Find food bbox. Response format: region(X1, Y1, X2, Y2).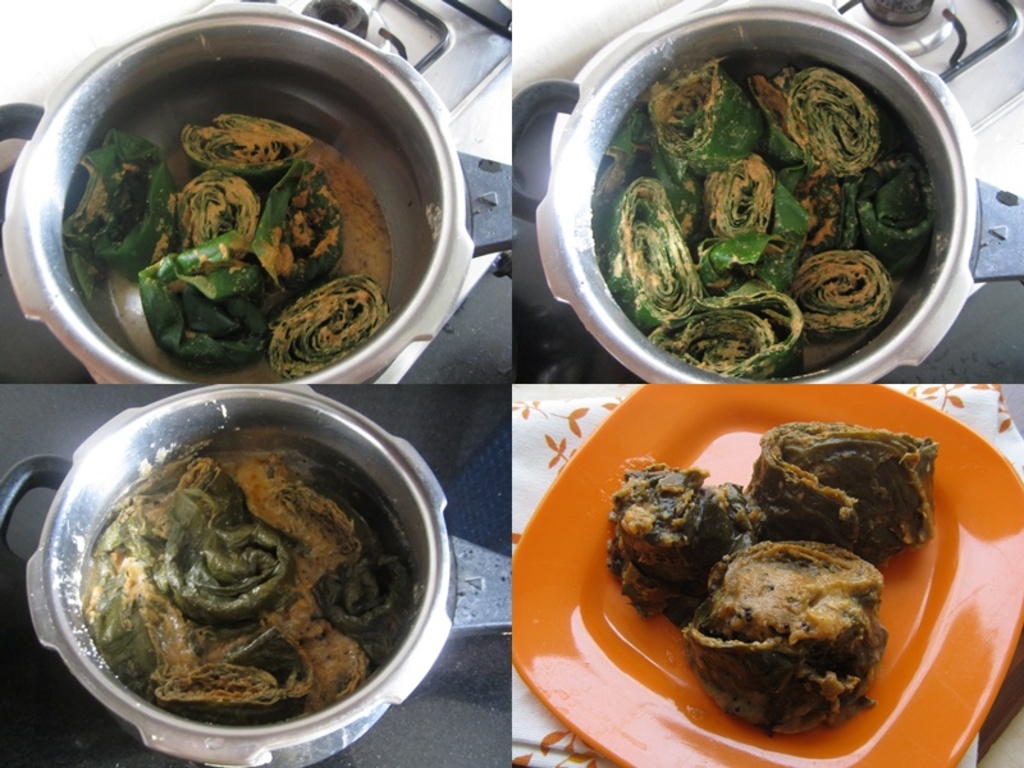
region(749, 419, 937, 559).
